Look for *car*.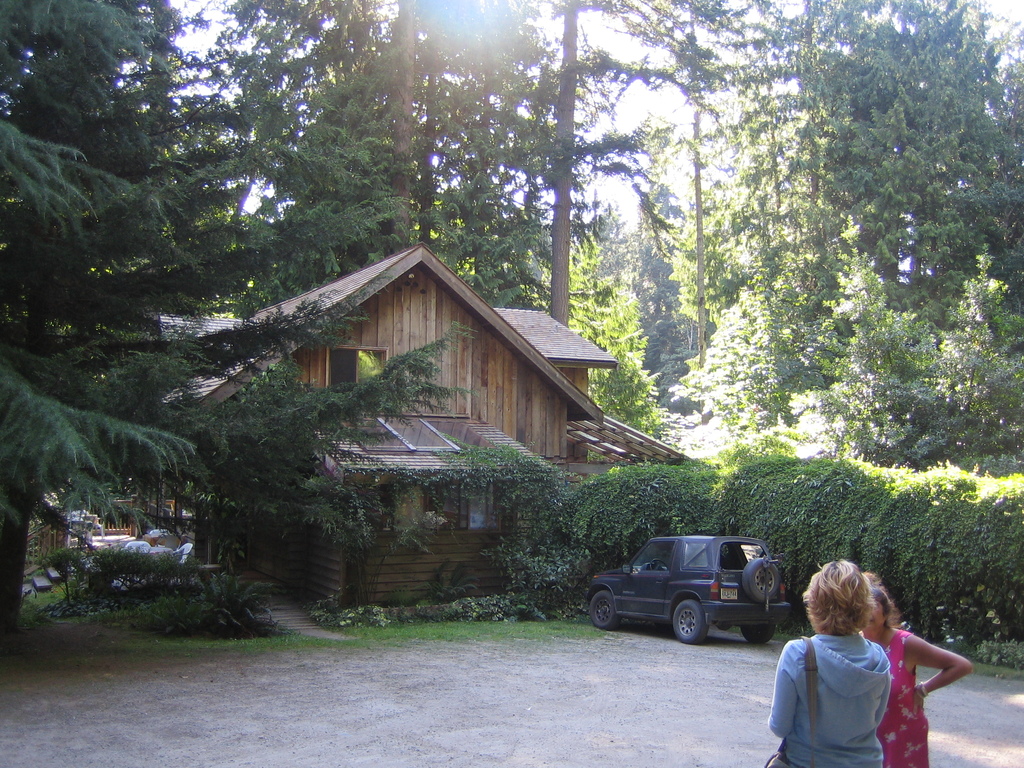
Found: x1=594 y1=539 x2=794 y2=650.
